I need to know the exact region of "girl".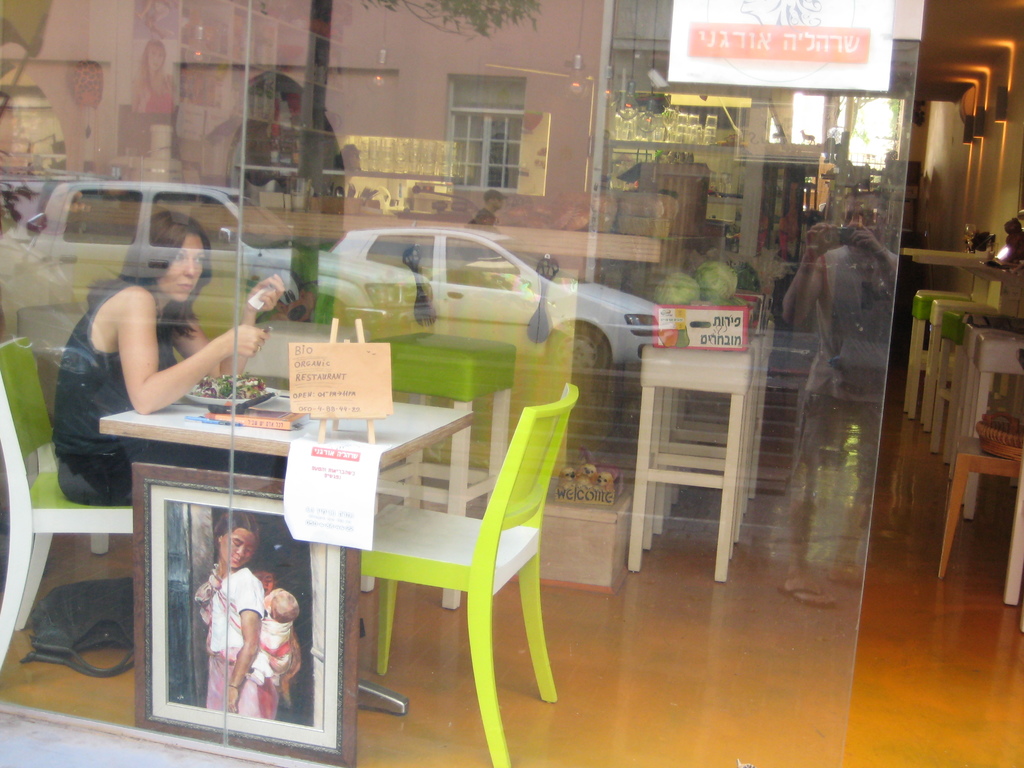
Region: box=[200, 513, 264, 716].
